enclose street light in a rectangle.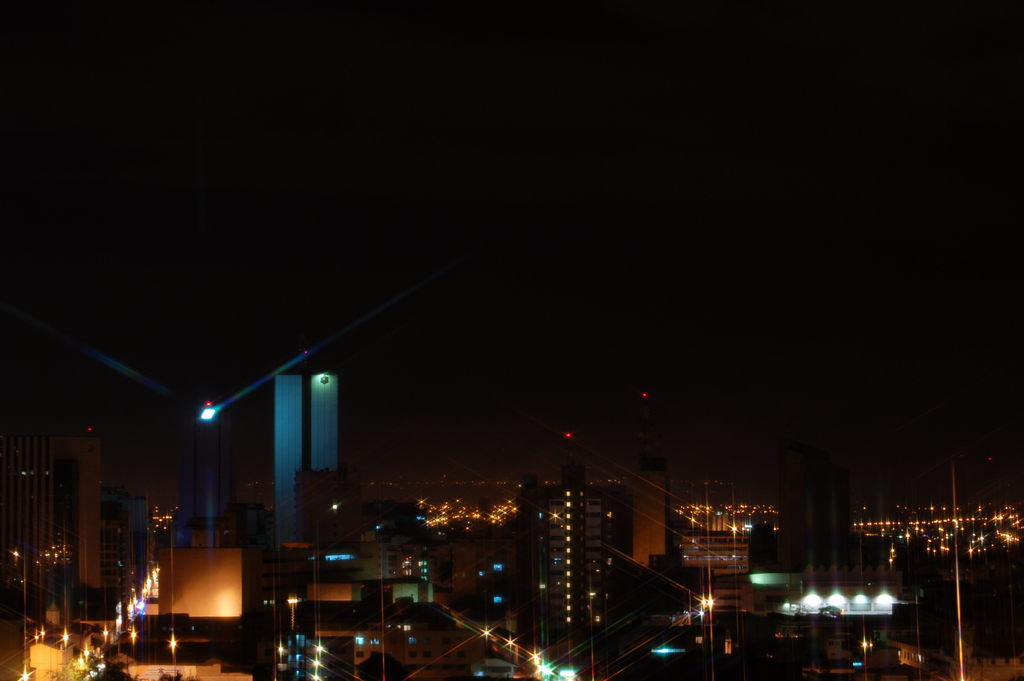
[left=9, top=547, right=26, bottom=667].
